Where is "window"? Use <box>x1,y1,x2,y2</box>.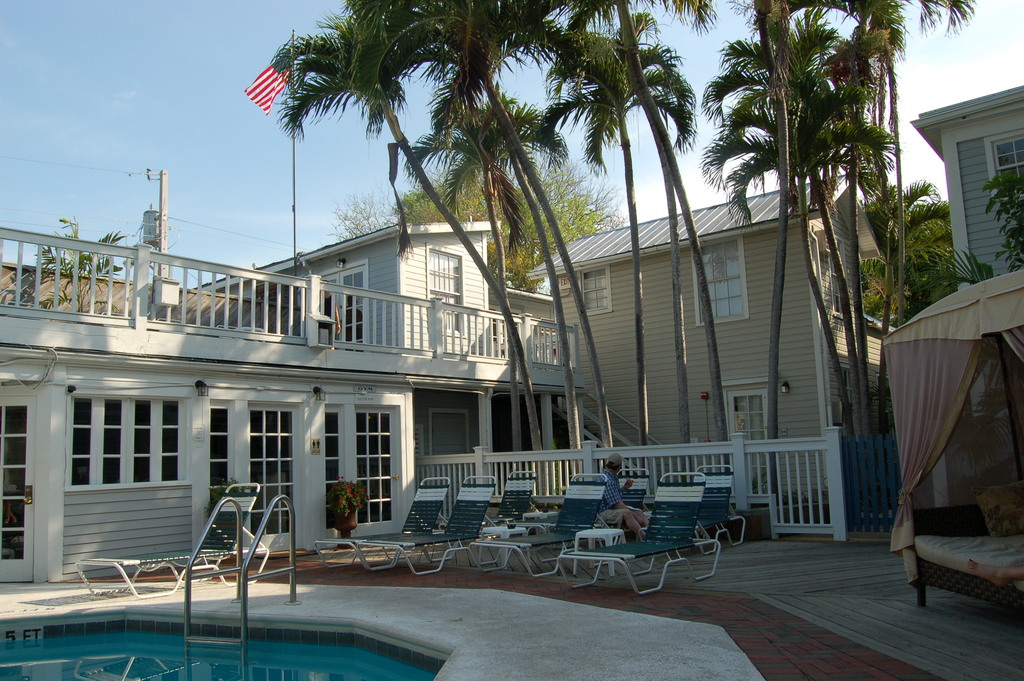
<box>321,407,395,529</box>.
